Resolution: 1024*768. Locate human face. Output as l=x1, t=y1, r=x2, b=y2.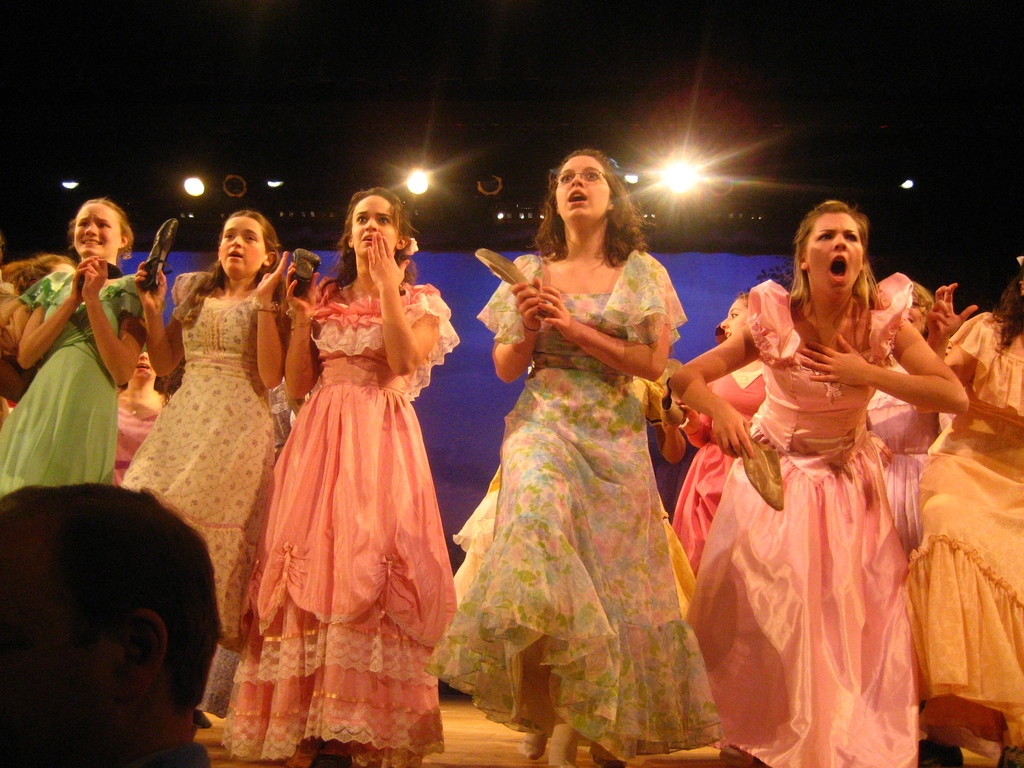
l=907, t=289, r=927, b=335.
